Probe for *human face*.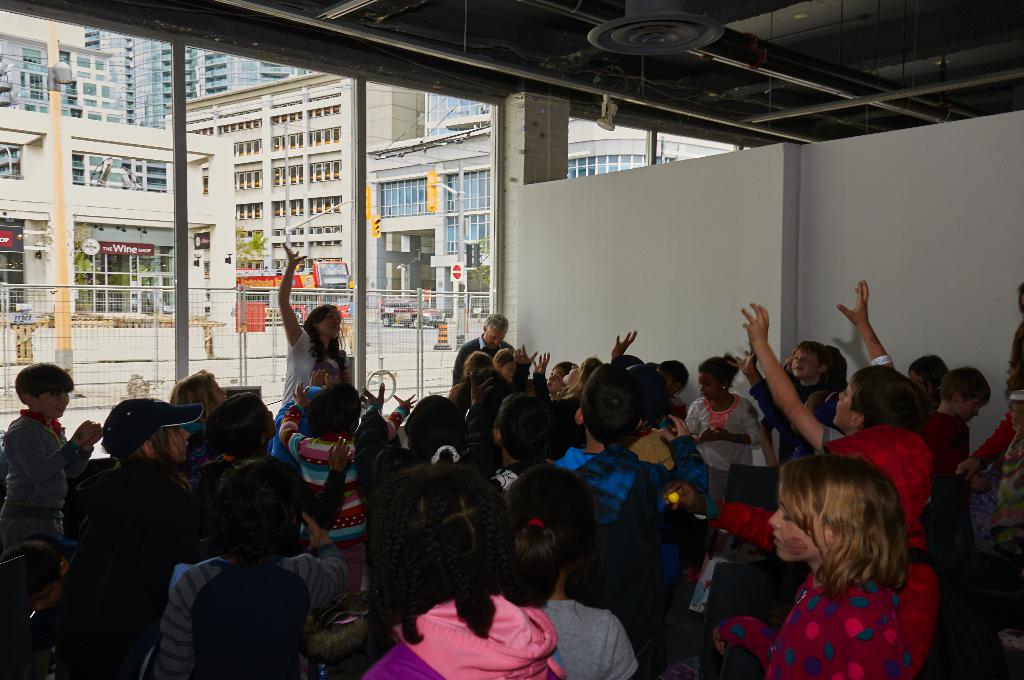
Probe result: (768,492,822,572).
